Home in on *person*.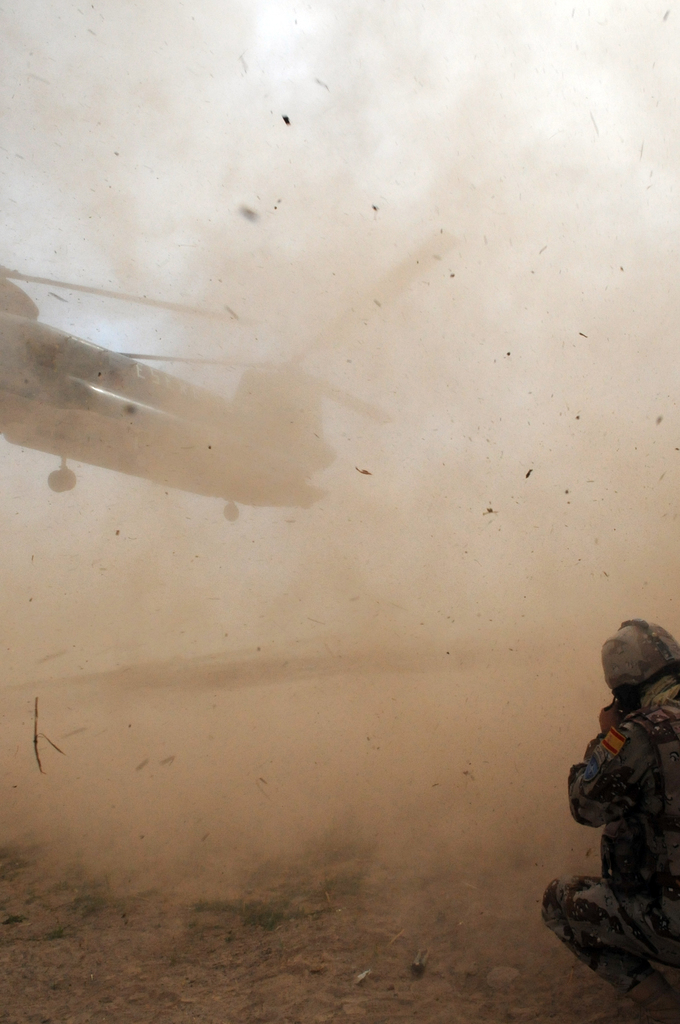
Homed in at [541, 602, 679, 1023].
